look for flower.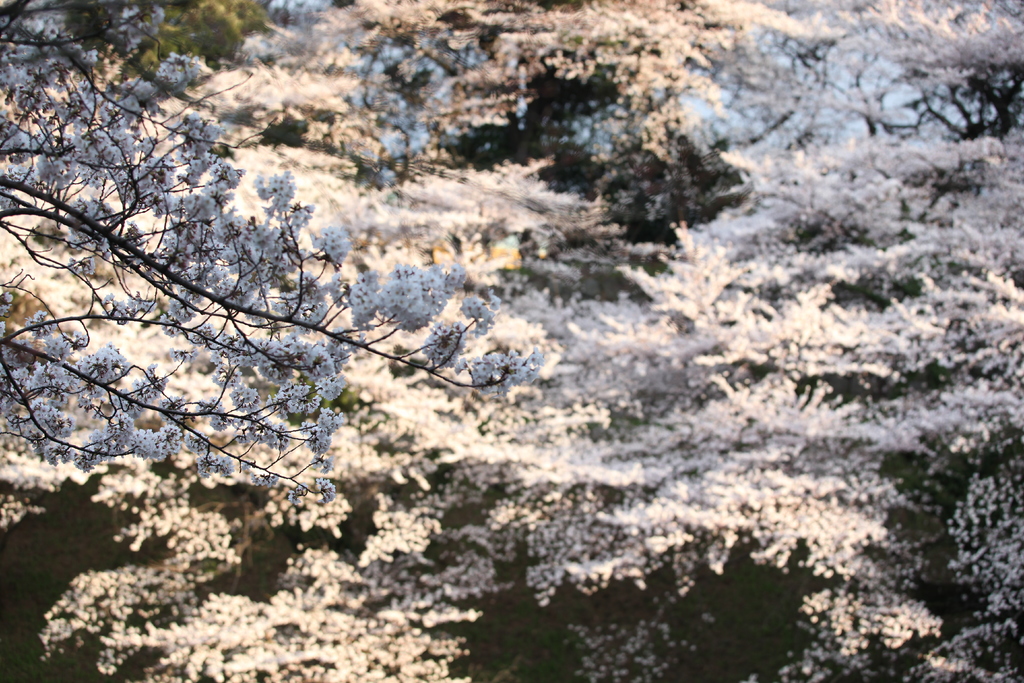
Found: box=[435, 318, 451, 334].
